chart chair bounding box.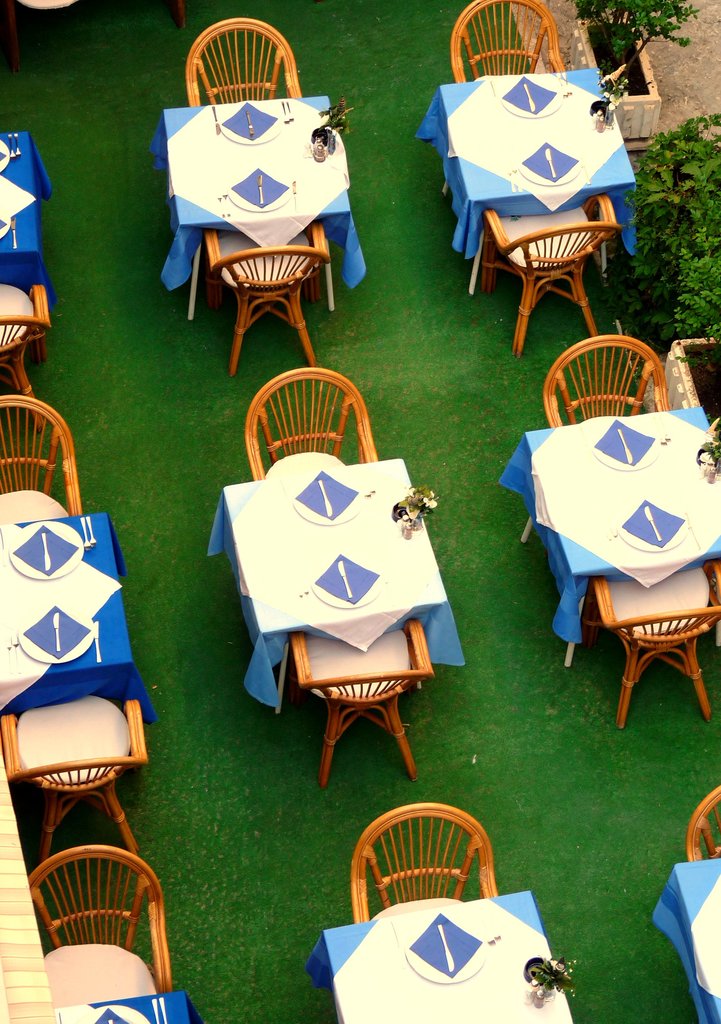
Charted: (x1=185, y1=15, x2=307, y2=106).
